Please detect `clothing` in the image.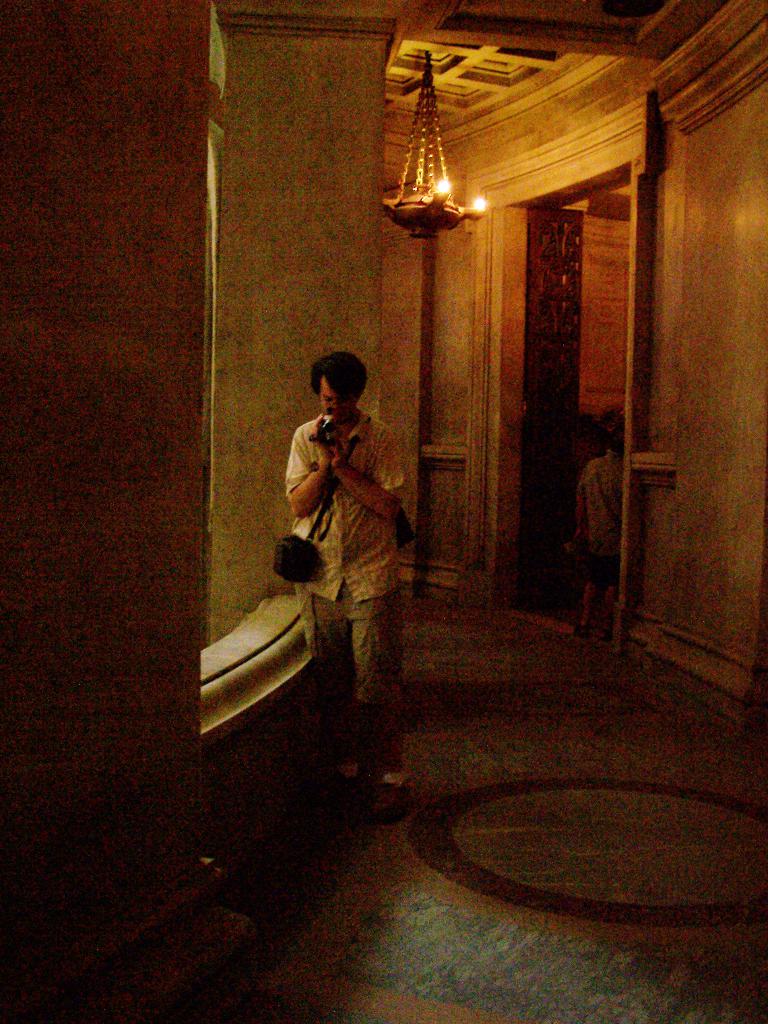
BBox(285, 410, 411, 750).
